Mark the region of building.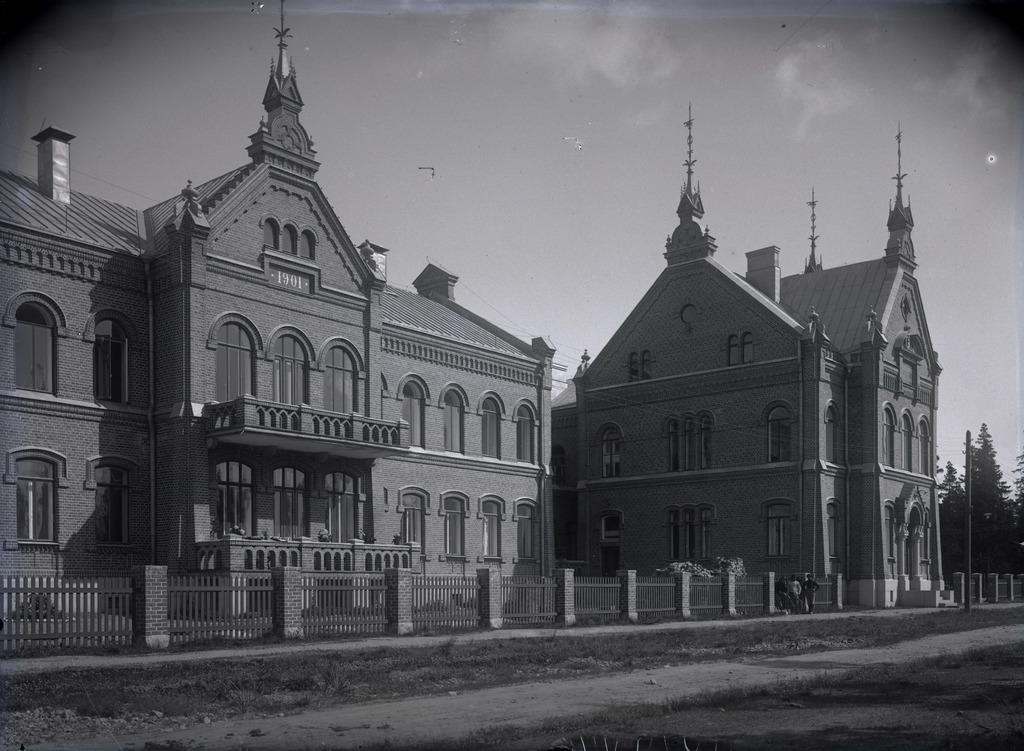
Region: 0/0/557/661.
